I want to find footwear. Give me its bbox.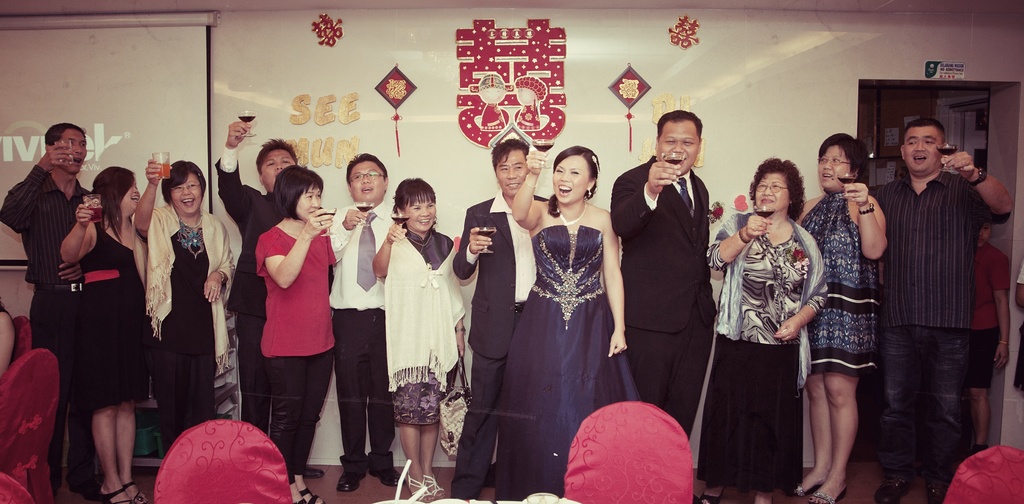
[704,487,729,503].
